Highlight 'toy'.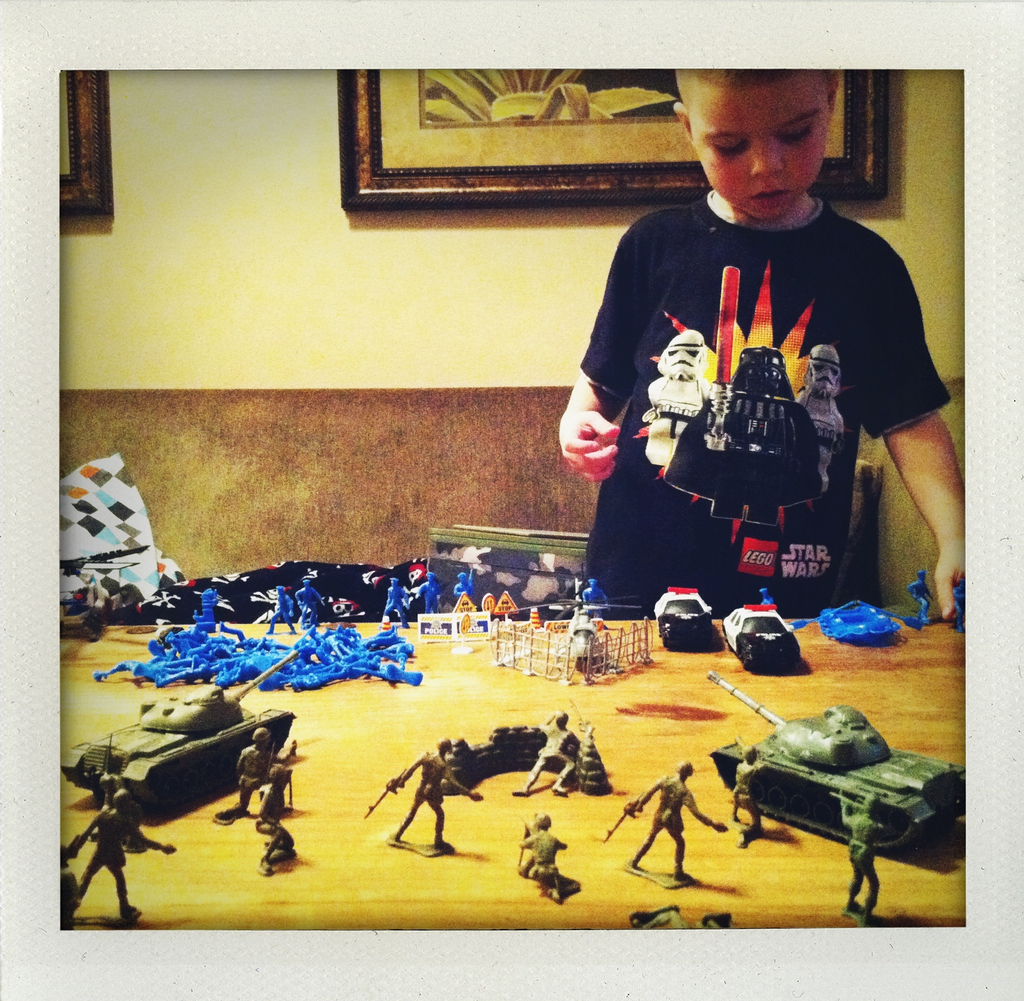
Highlighted region: box(836, 793, 895, 928).
